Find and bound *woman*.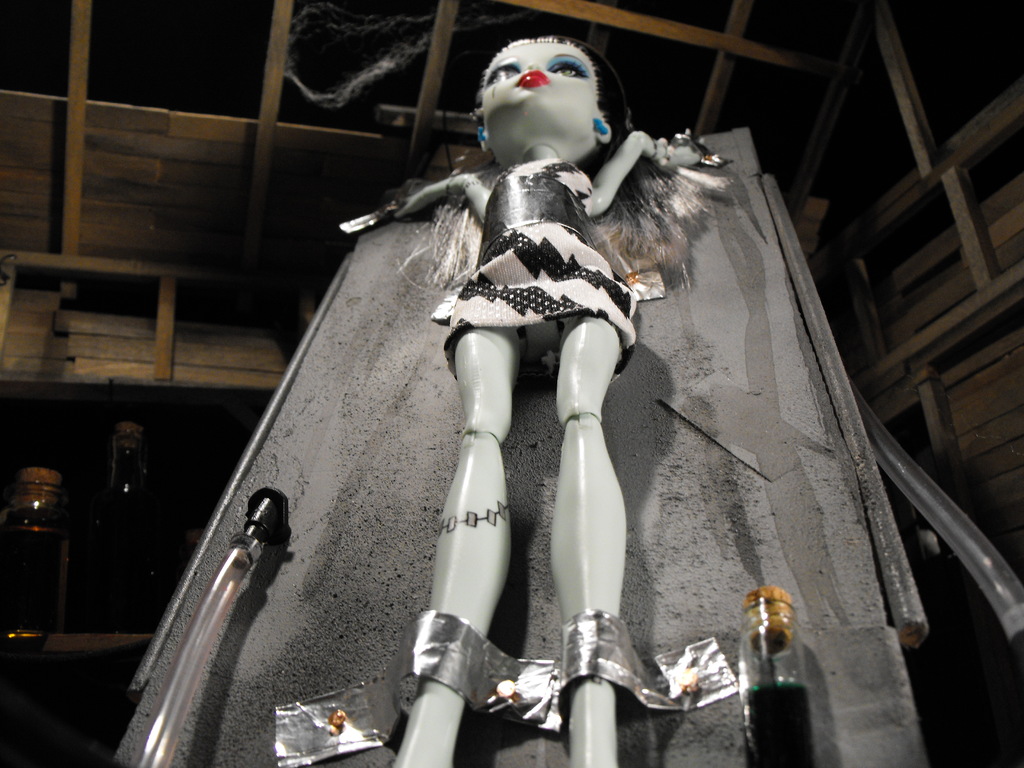
Bound: region(385, 34, 705, 767).
